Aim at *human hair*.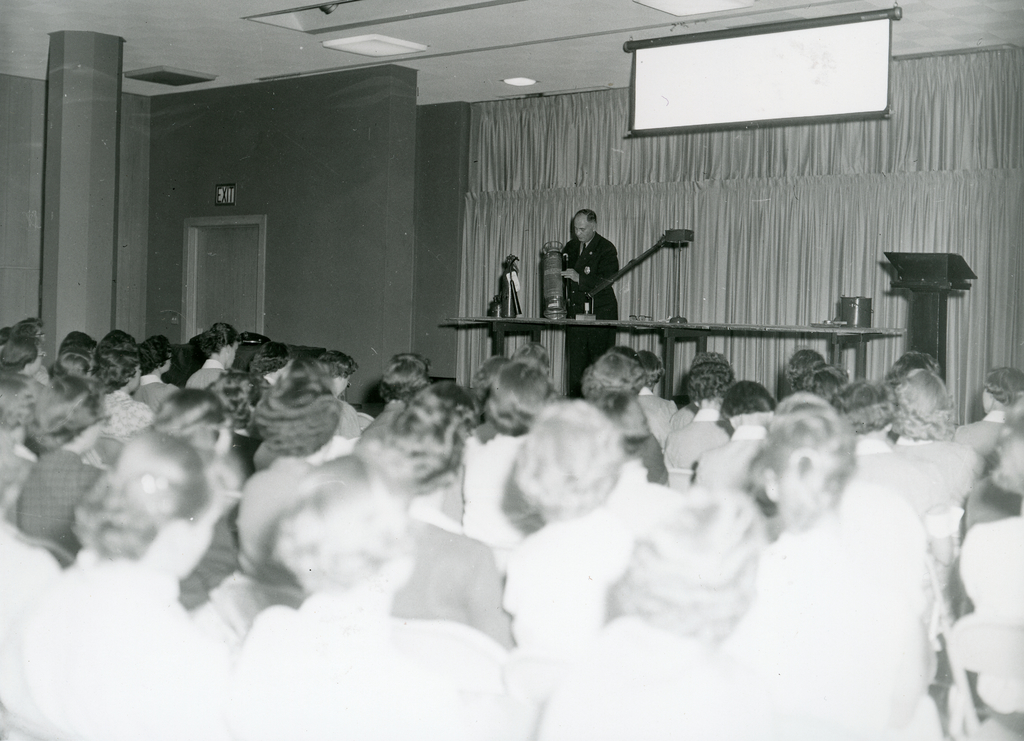
Aimed at region(509, 340, 552, 374).
